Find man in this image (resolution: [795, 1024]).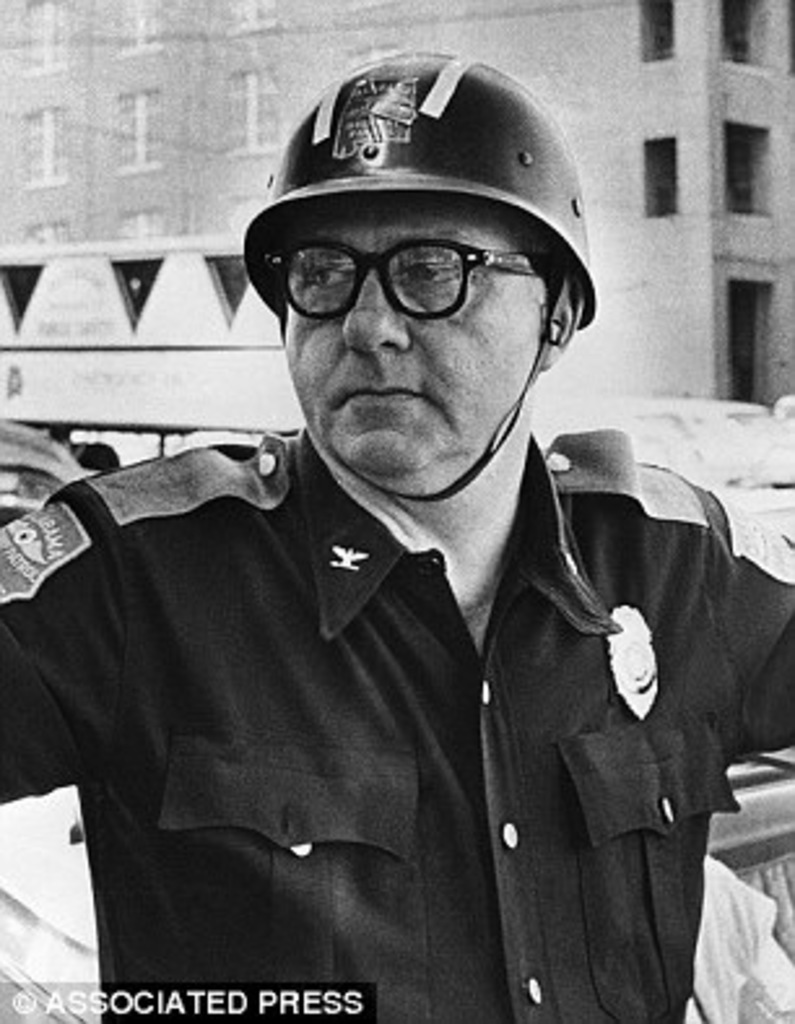
pyautogui.locateOnScreen(0, 78, 785, 1011).
